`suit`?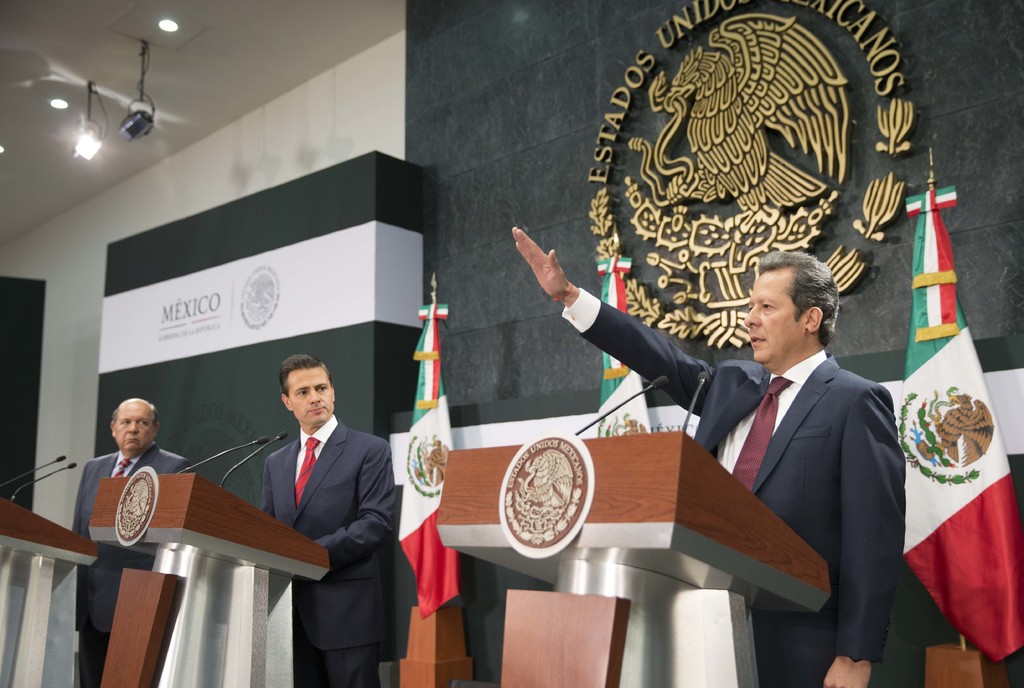
<region>244, 347, 405, 670</region>
